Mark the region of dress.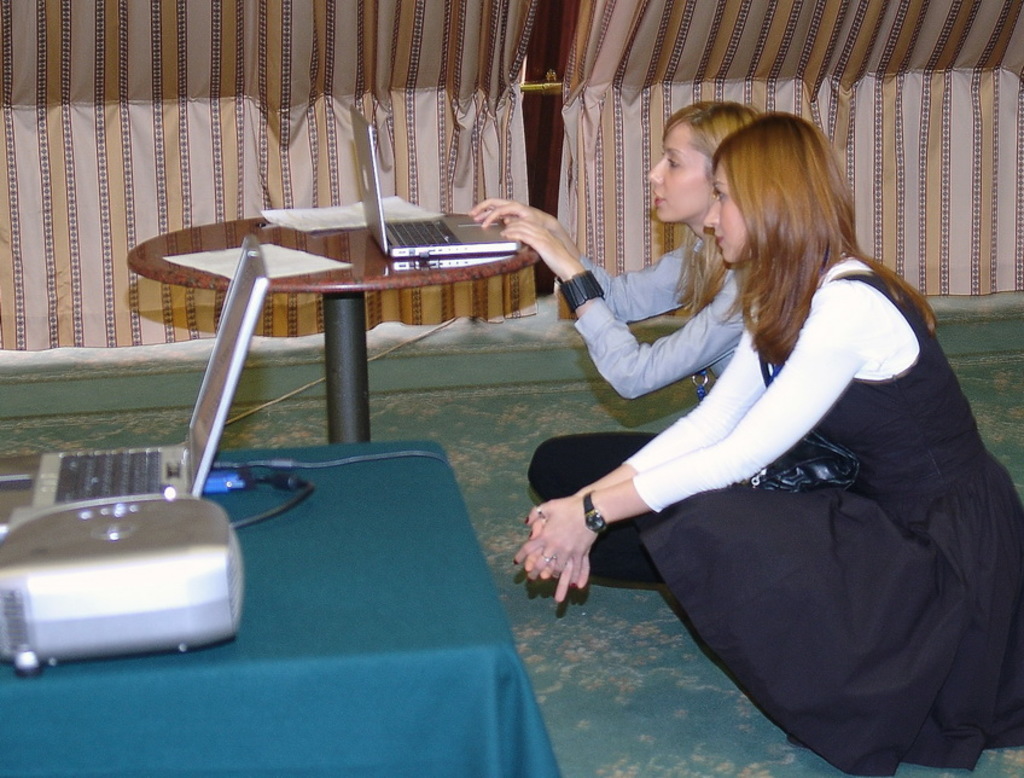
Region: x1=610, y1=237, x2=1023, y2=777.
